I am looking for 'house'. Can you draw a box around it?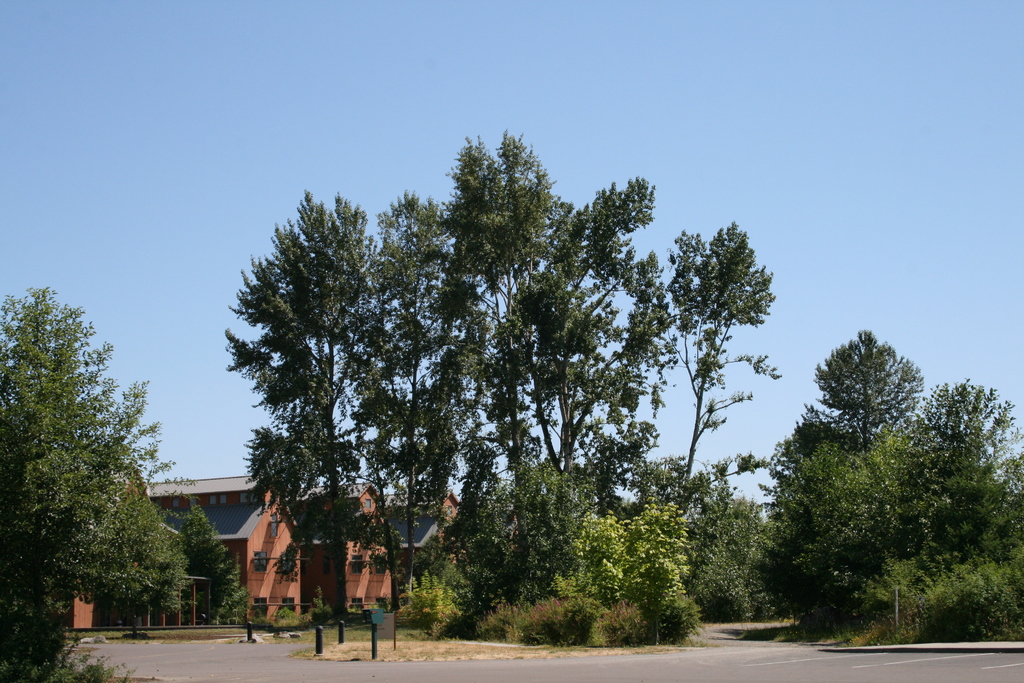
Sure, the bounding box is 389/481/465/603.
